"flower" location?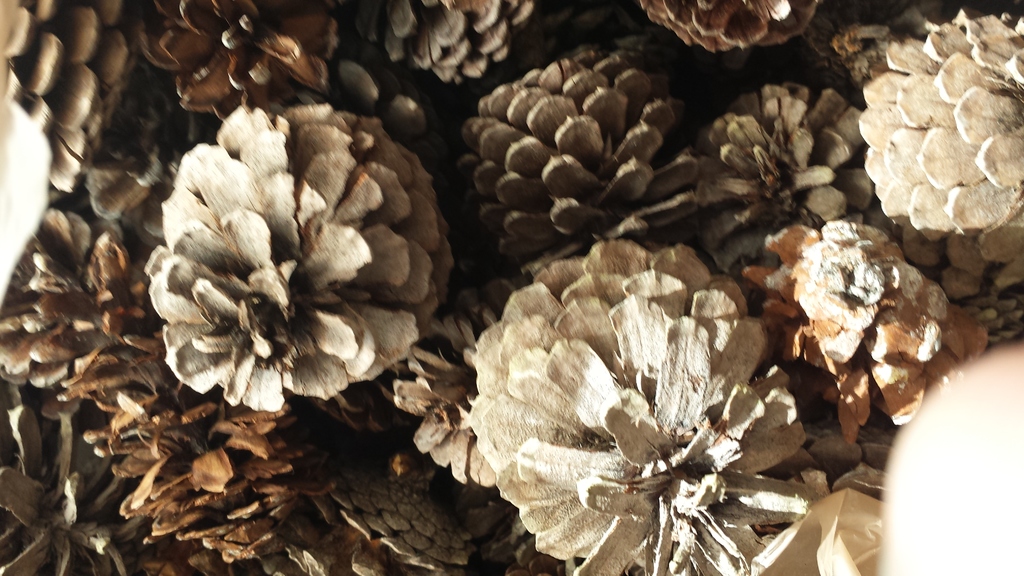
box(961, 294, 1023, 348)
